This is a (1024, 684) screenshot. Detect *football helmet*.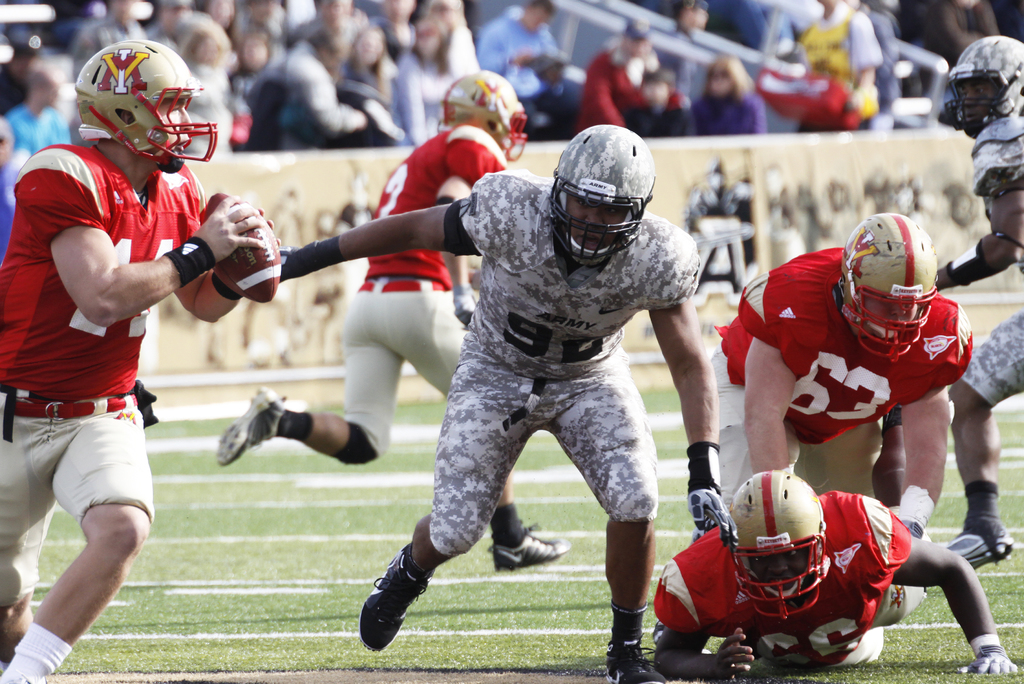
rect(840, 211, 943, 353).
